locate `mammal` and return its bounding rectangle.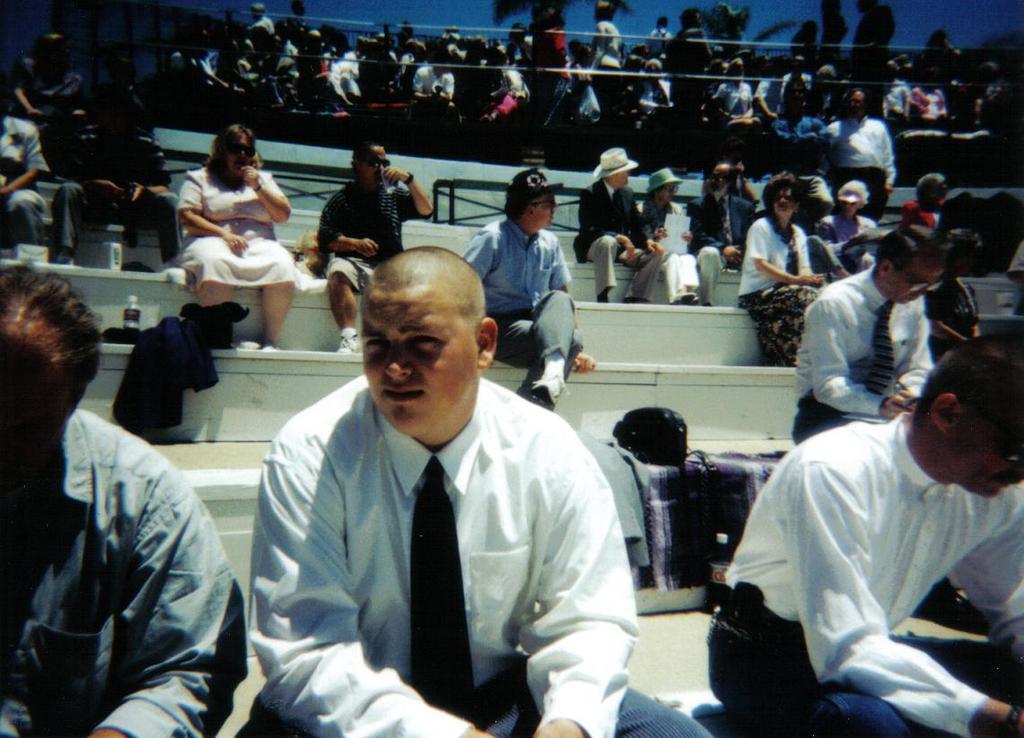
locate(0, 262, 249, 737).
